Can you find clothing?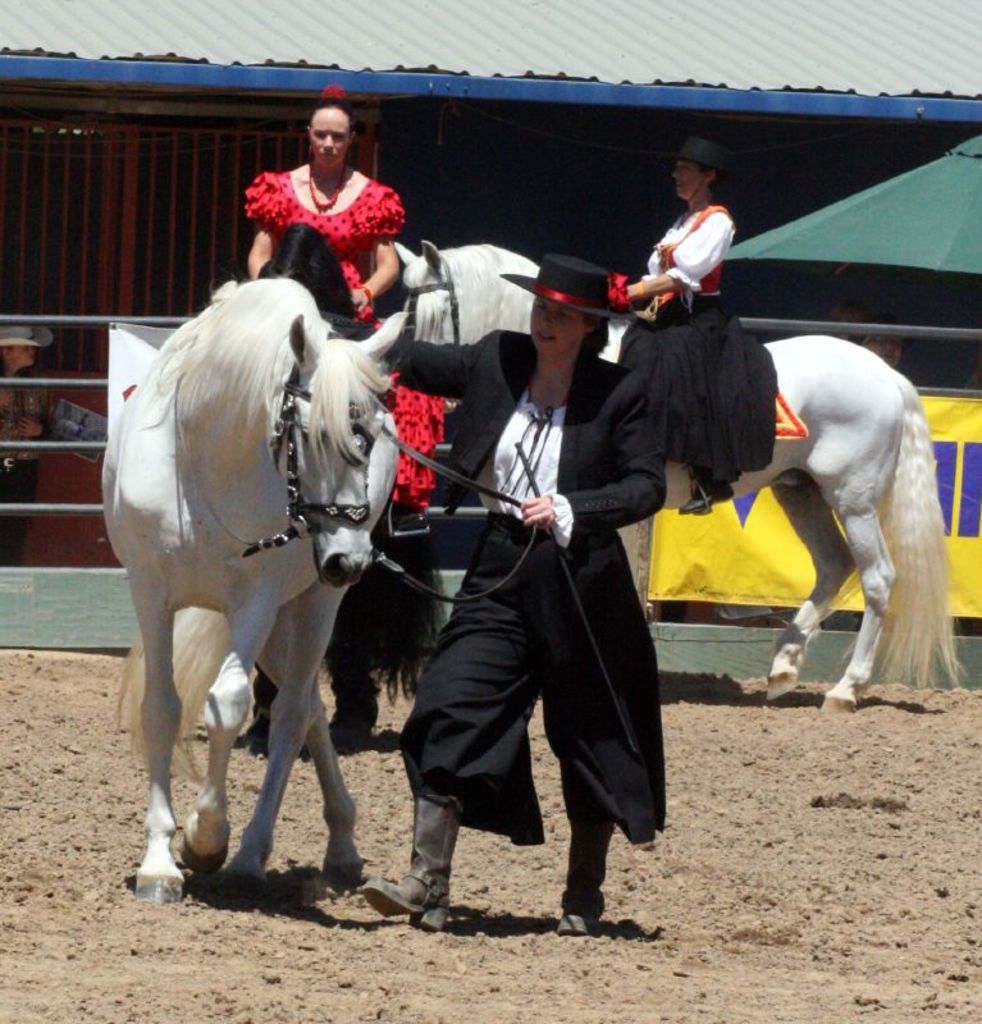
Yes, bounding box: box(0, 387, 42, 563).
